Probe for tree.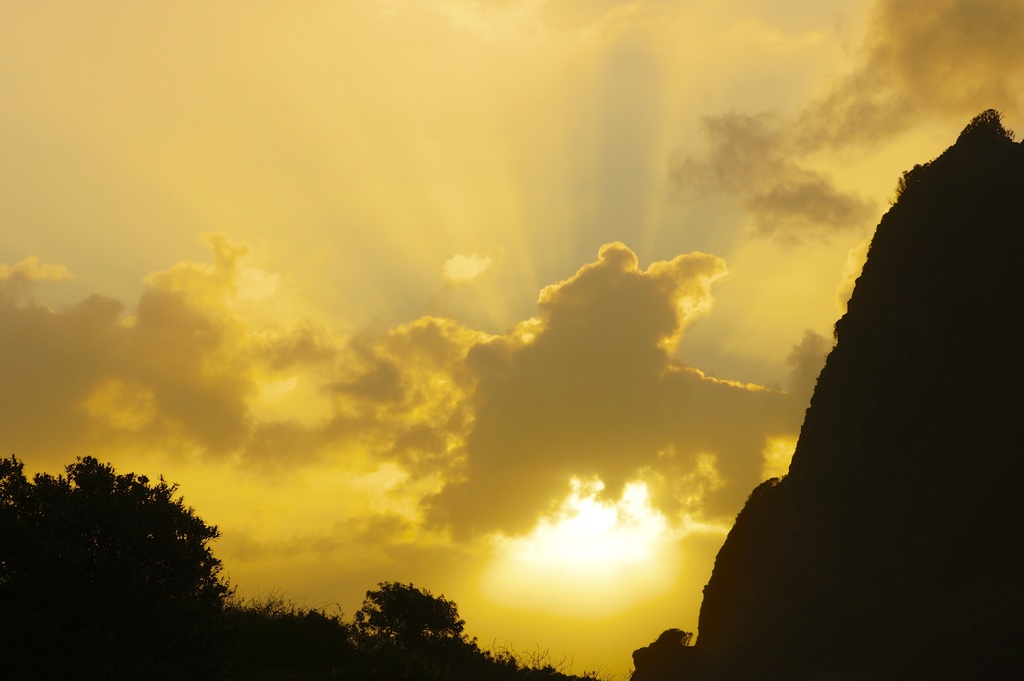
Probe result: BBox(357, 589, 463, 659).
